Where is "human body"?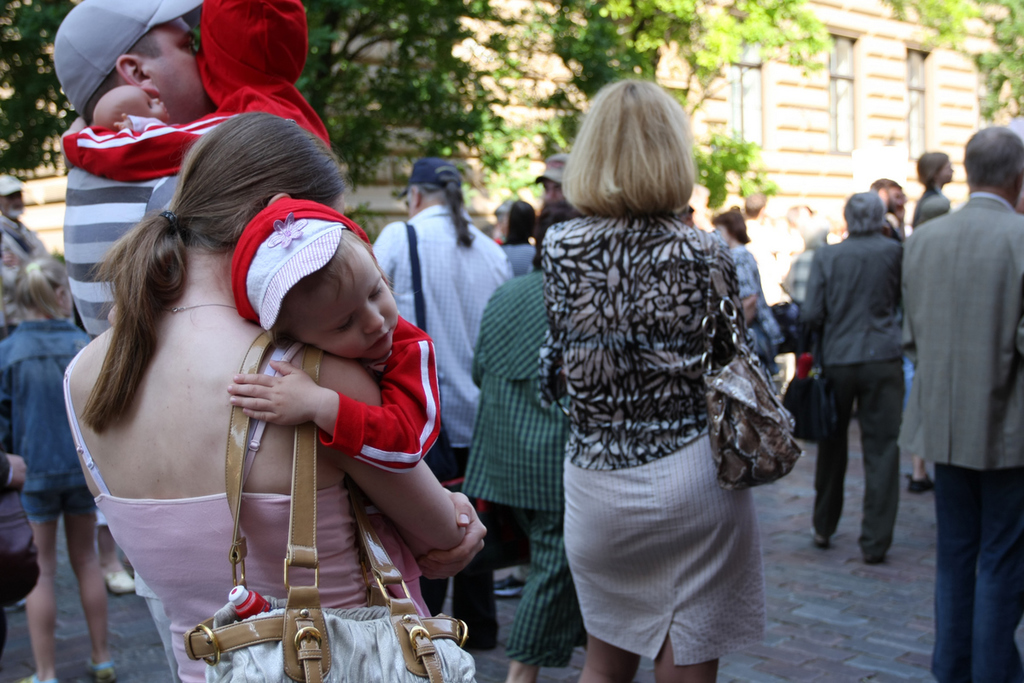
BBox(367, 153, 511, 656).
